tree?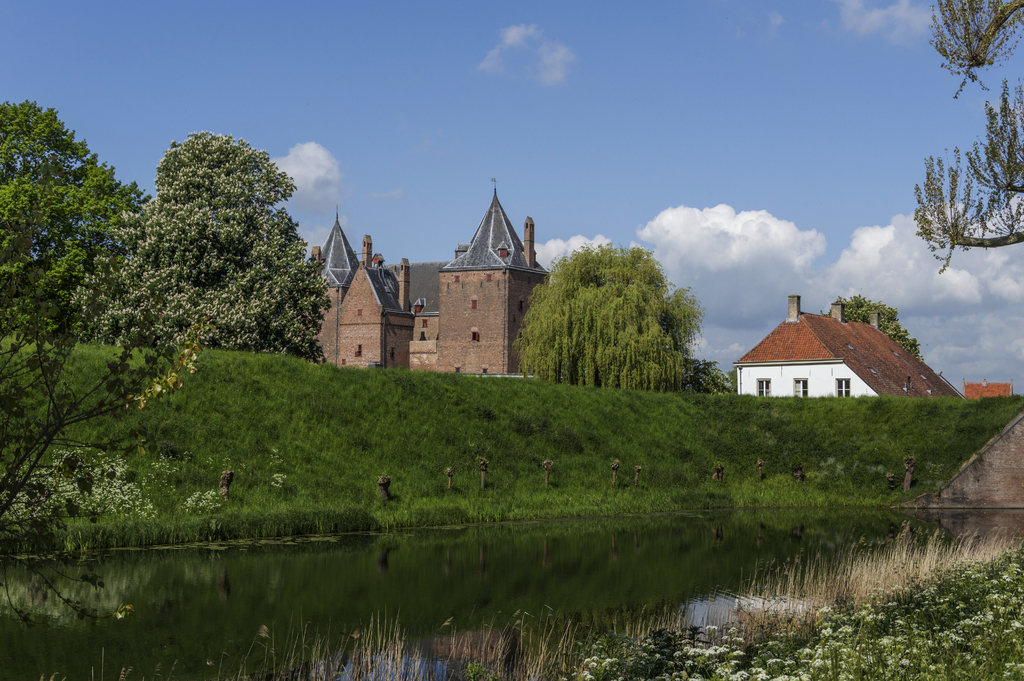
rect(826, 300, 924, 359)
